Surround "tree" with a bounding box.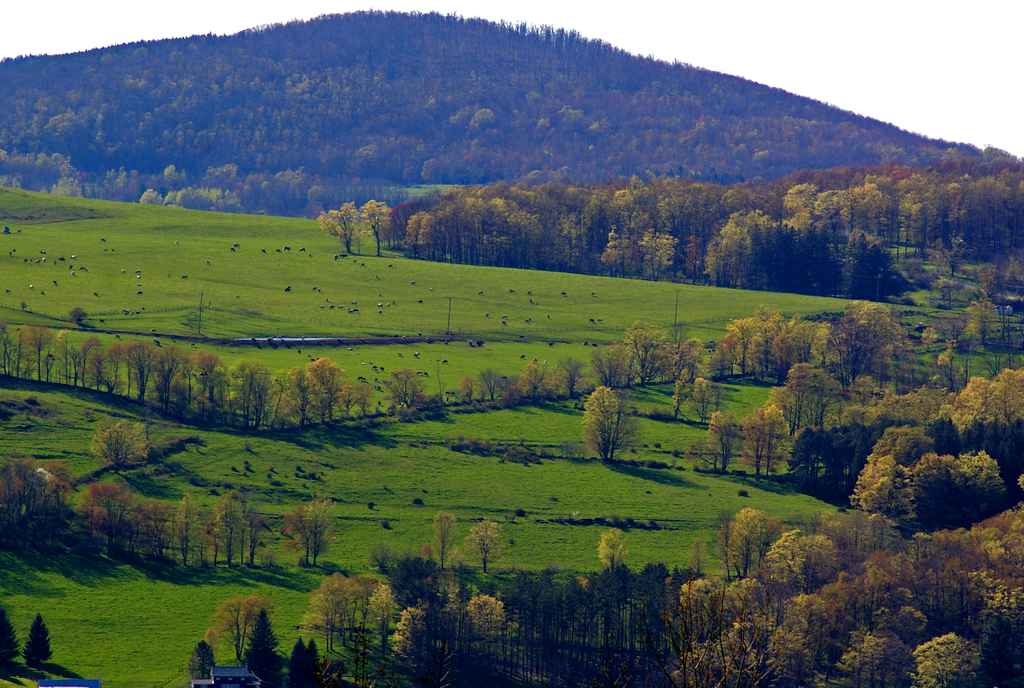
detection(244, 609, 282, 687).
